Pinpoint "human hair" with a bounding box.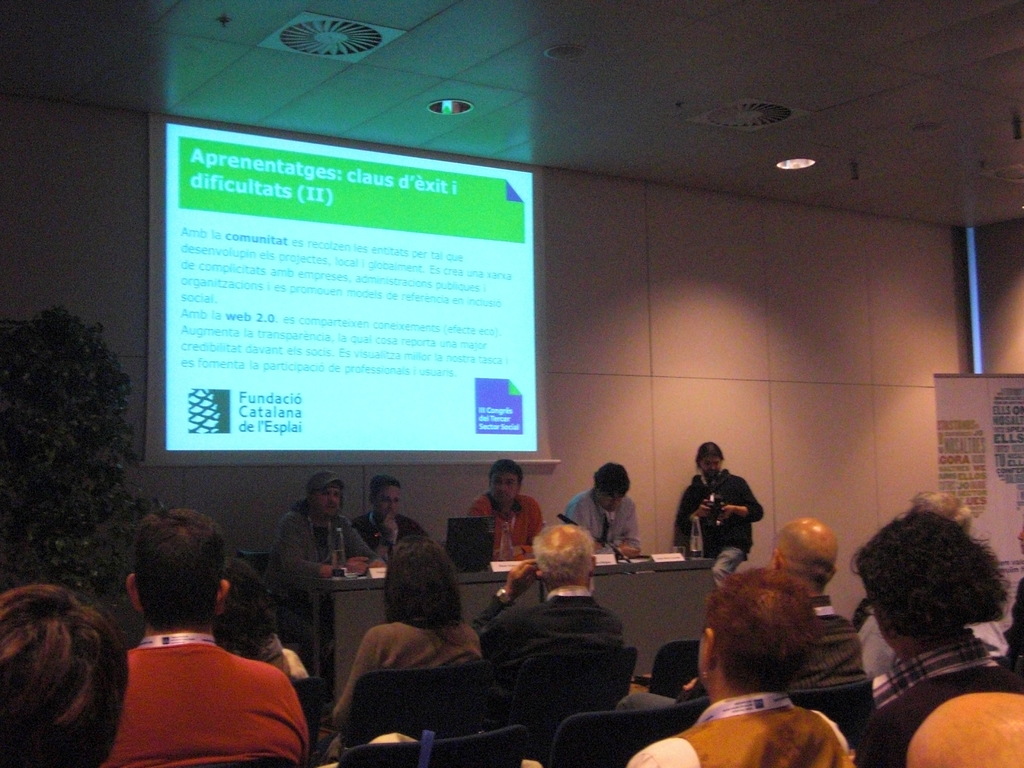
BBox(491, 456, 524, 486).
